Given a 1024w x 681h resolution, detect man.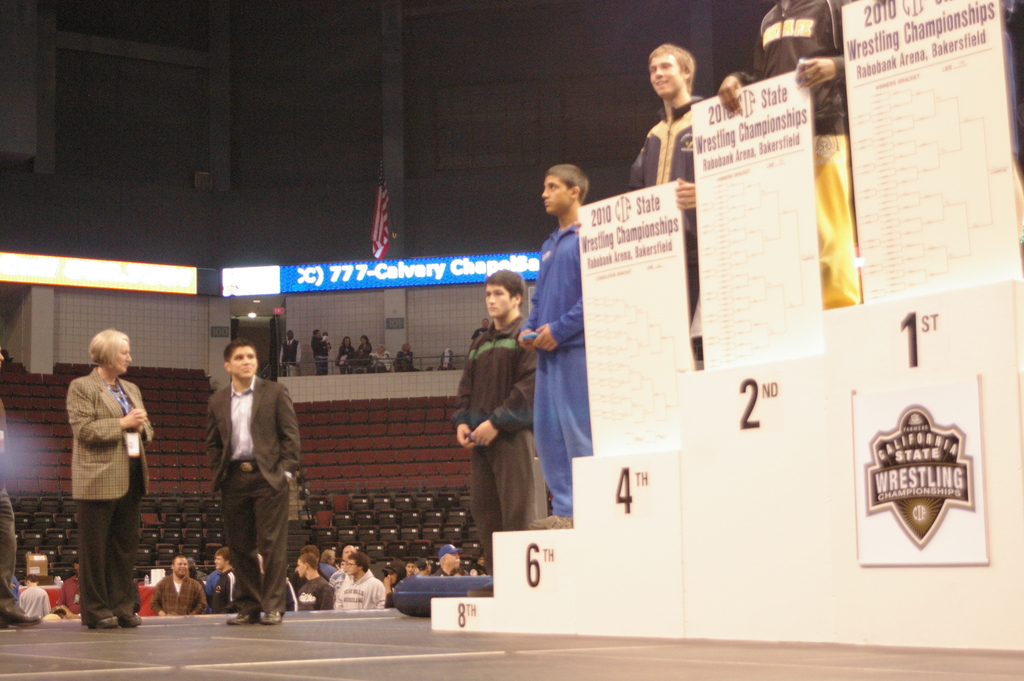
287,543,328,610.
